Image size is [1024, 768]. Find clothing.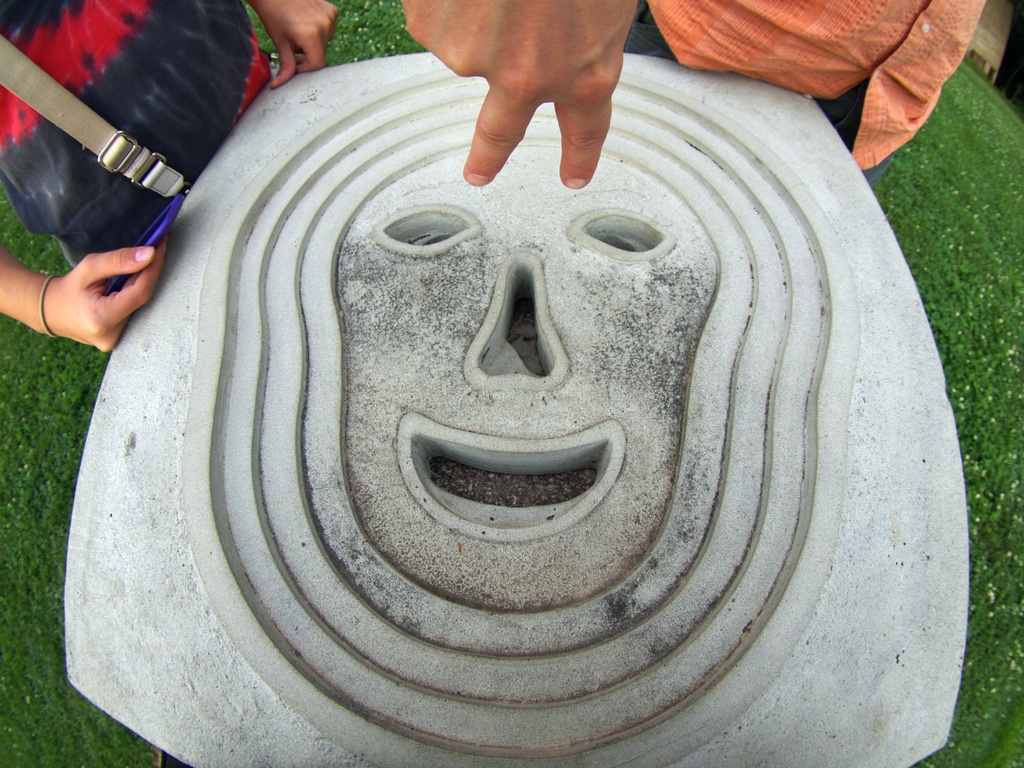
<region>636, 0, 990, 188</region>.
